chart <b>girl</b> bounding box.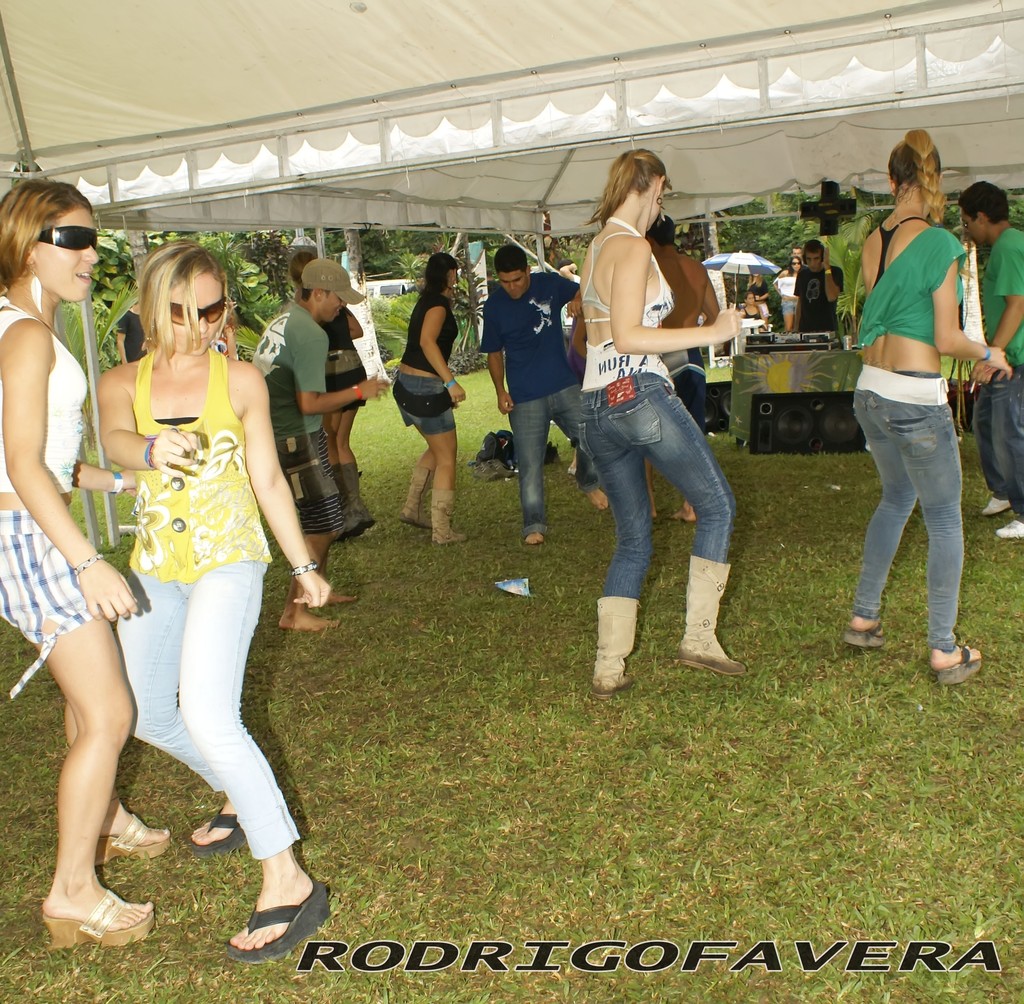
Charted: bbox=(768, 250, 799, 330).
